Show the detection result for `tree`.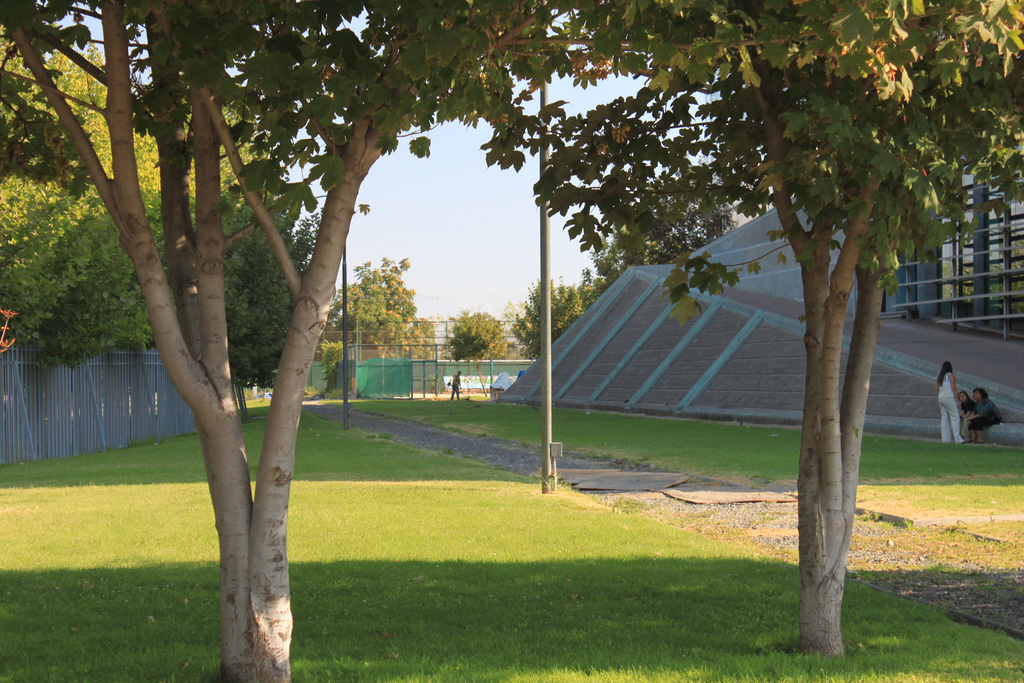
left=533, top=0, right=1023, bottom=655.
